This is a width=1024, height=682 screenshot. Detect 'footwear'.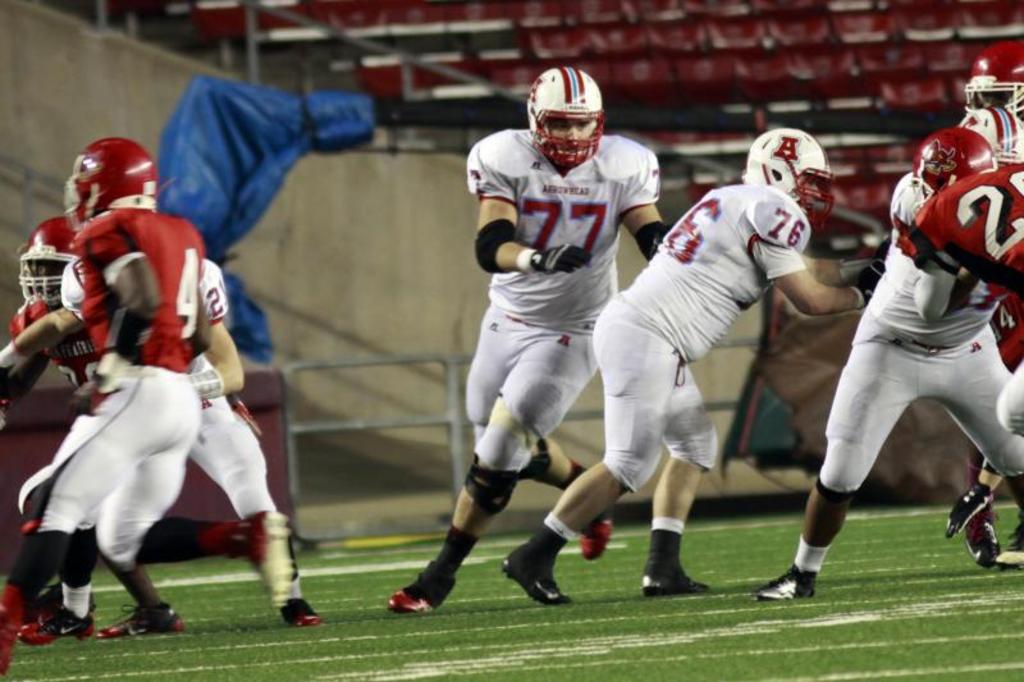
box(93, 599, 189, 642).
